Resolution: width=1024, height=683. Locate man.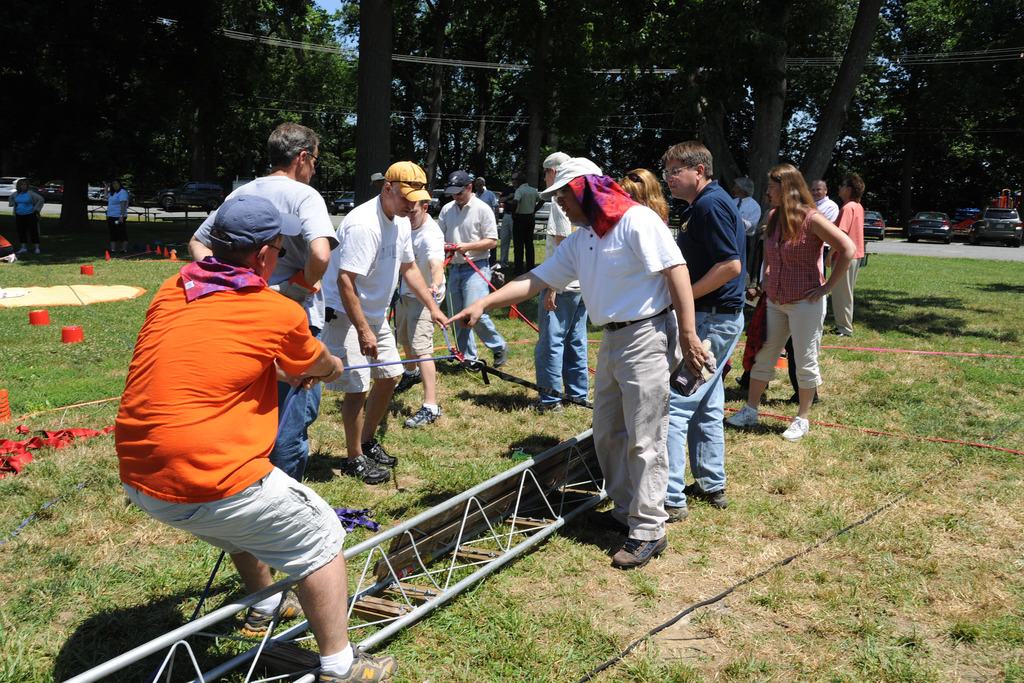
x1=674 y1=153 x2=747 y2=517.
